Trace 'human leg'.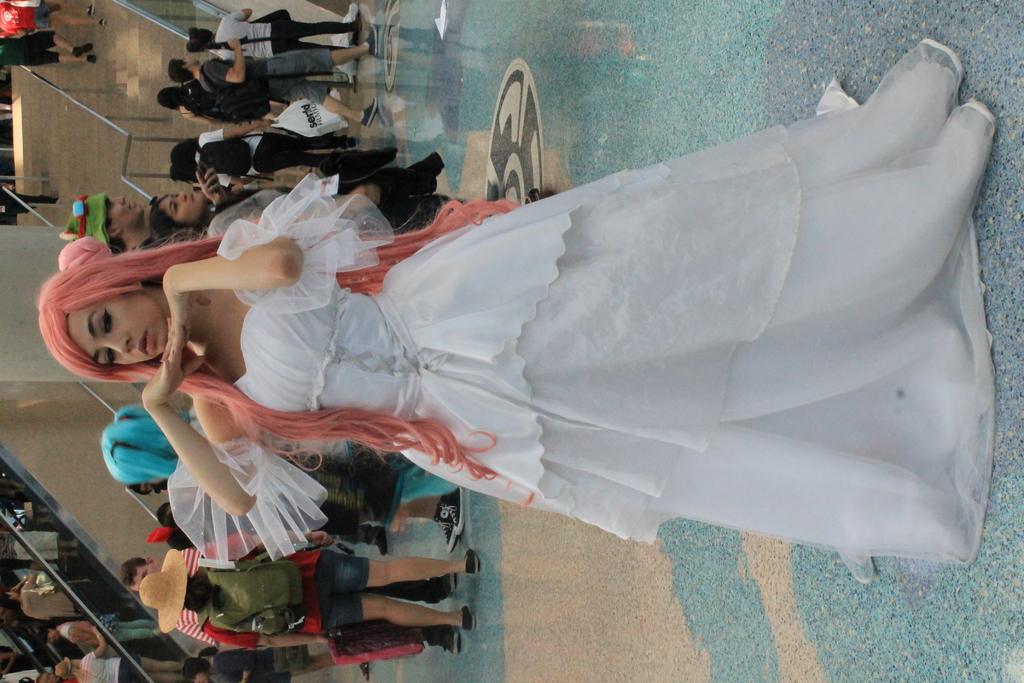
Traced to region(320, 548, 483, 593).
